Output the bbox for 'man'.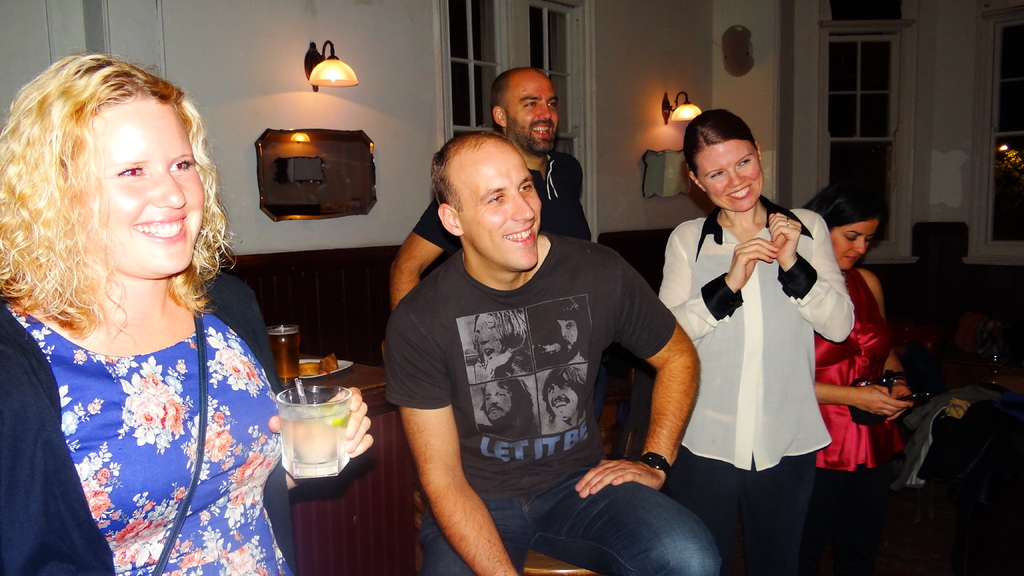
[531, 296, 589, 371].
